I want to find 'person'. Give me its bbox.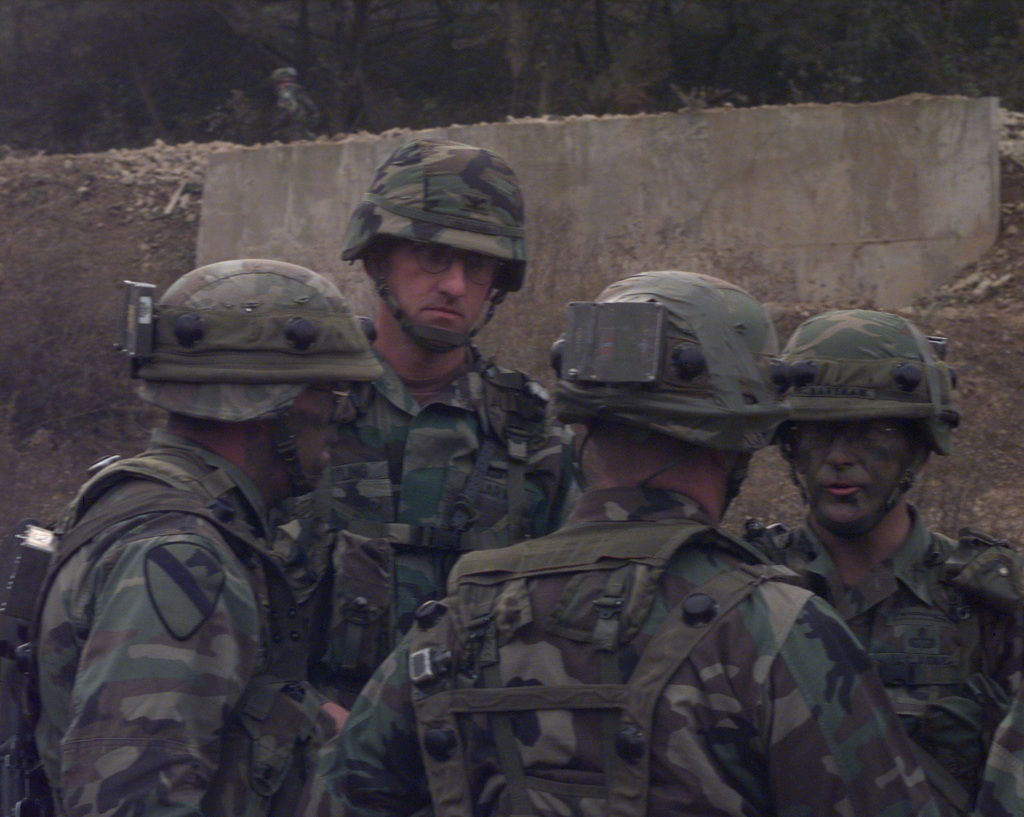
(x1=970, y1=654, x2=1023, y2=816).
